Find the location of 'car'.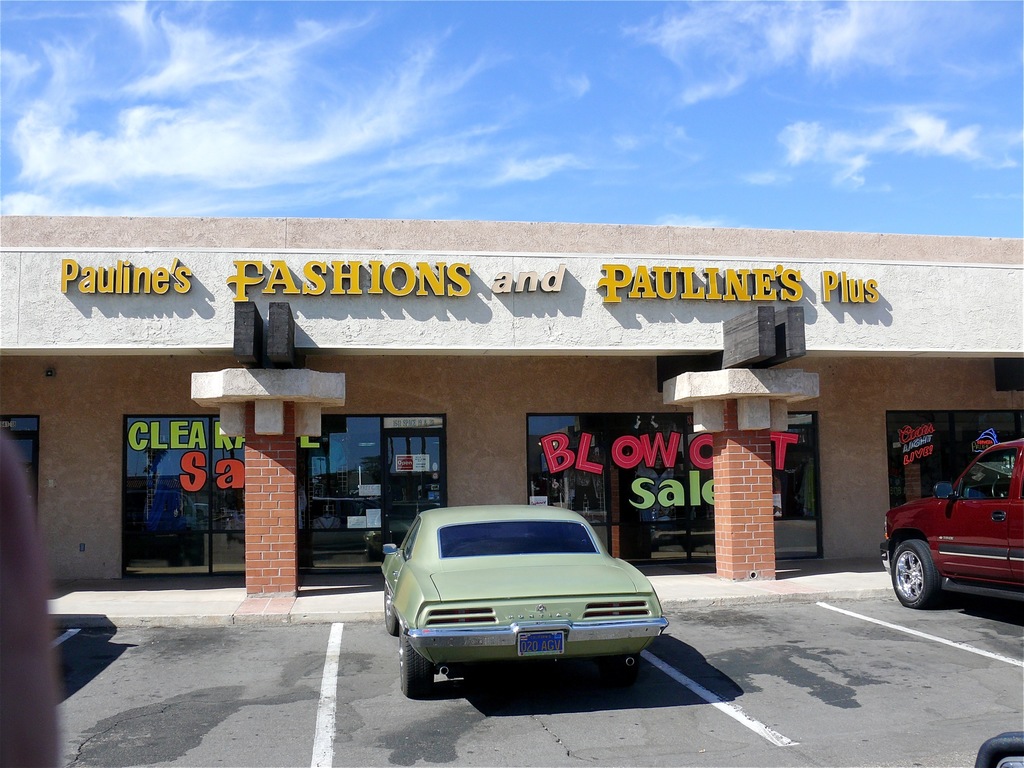
Location: <box>875,437,1023,614</box>.
